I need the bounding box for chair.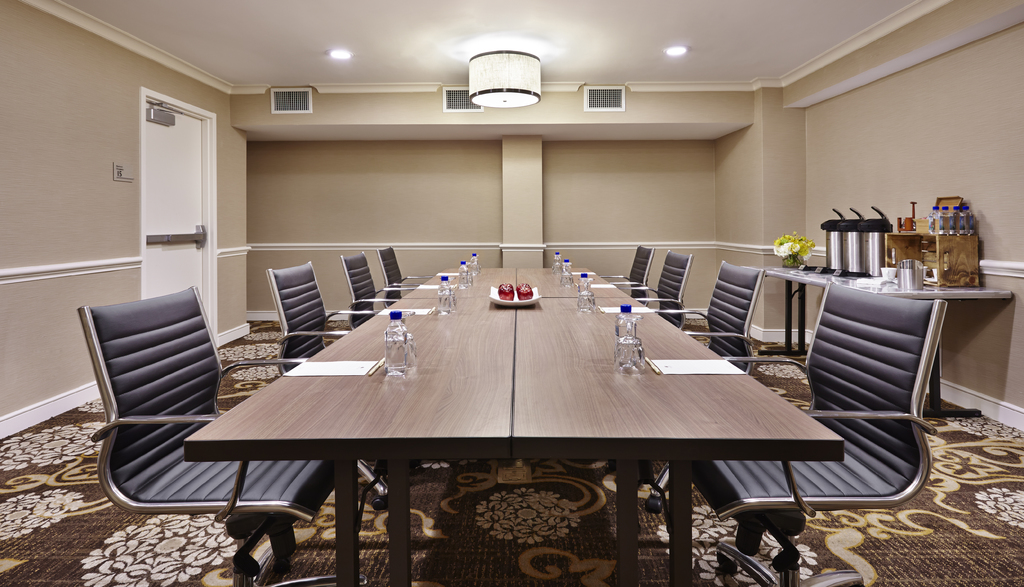
Here it is: box=[266, 261, 350, 422].
